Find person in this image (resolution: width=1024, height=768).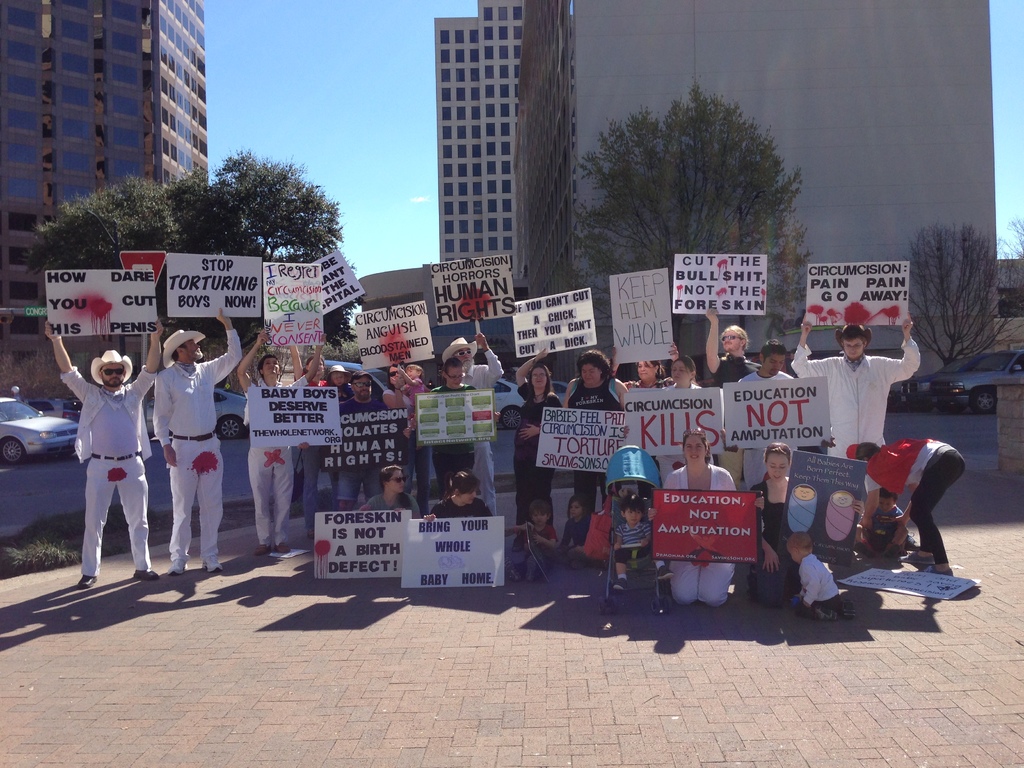
703/305/762/477.
